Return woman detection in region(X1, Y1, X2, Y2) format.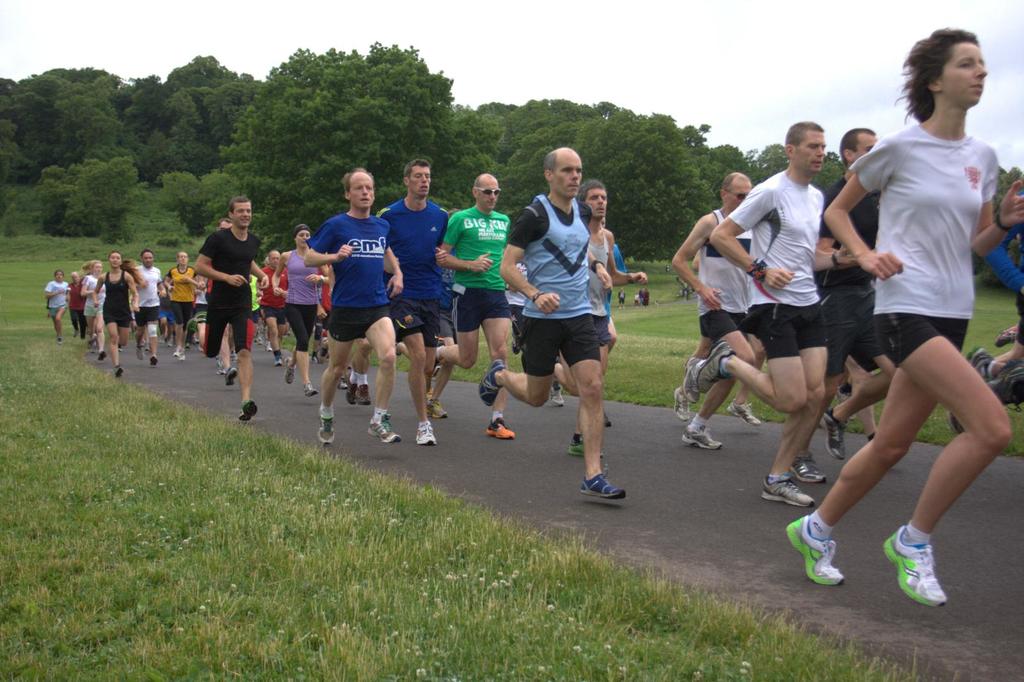
region(255, 249, 287, 368).
